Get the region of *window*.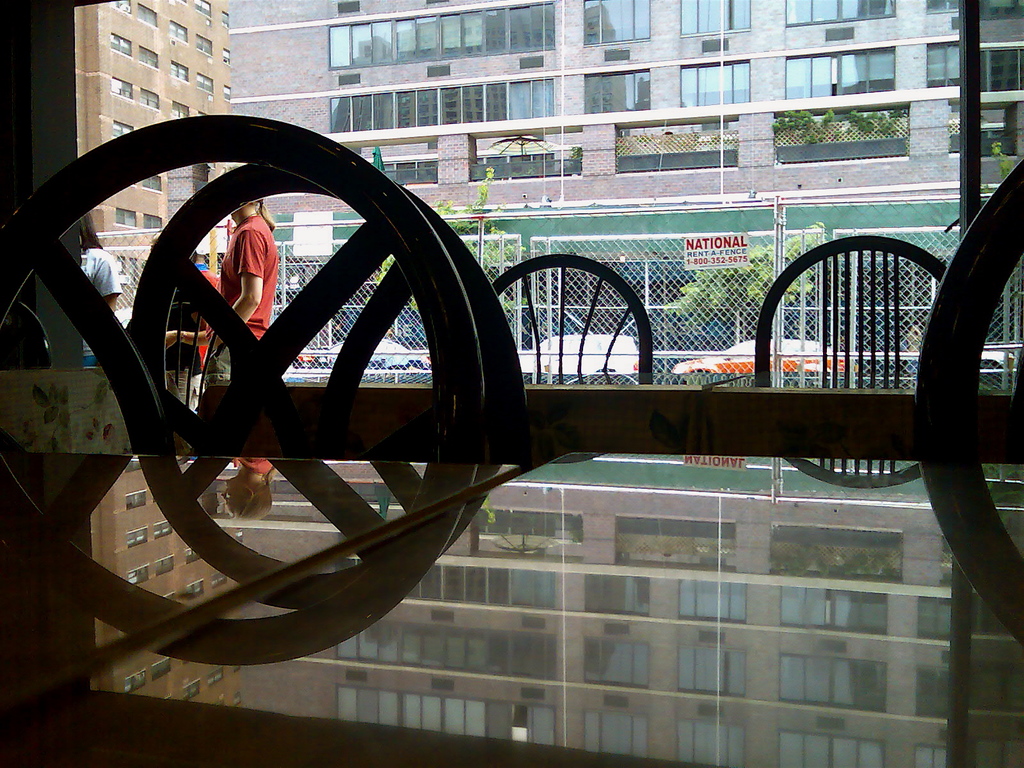
Rect(678, 0, 752, 31).
